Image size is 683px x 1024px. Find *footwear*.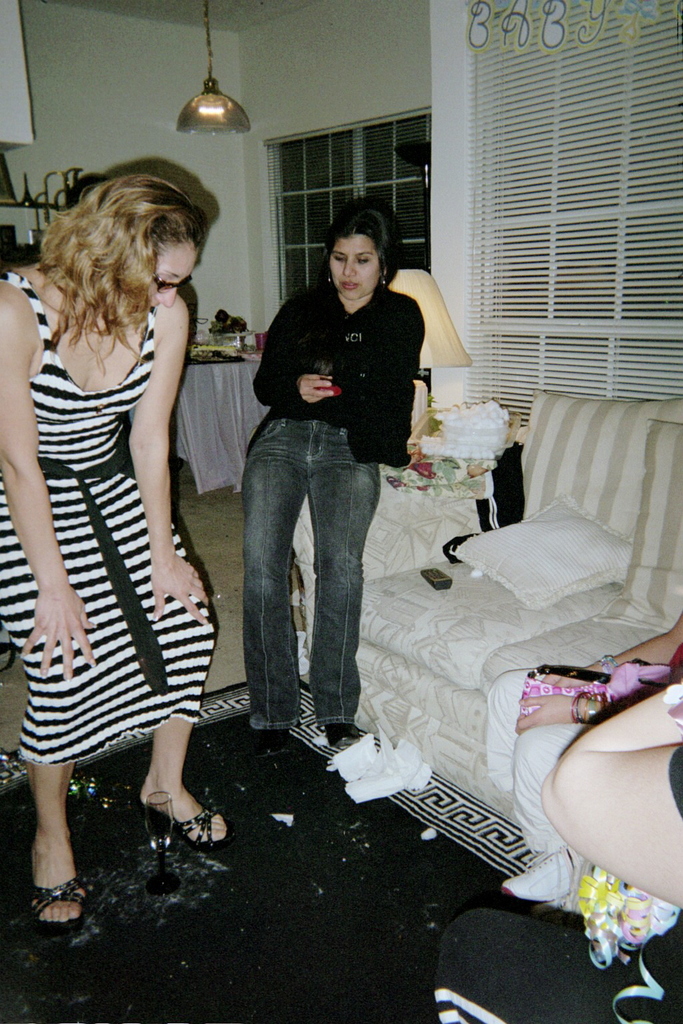
region(179, 799, 226, 853).
